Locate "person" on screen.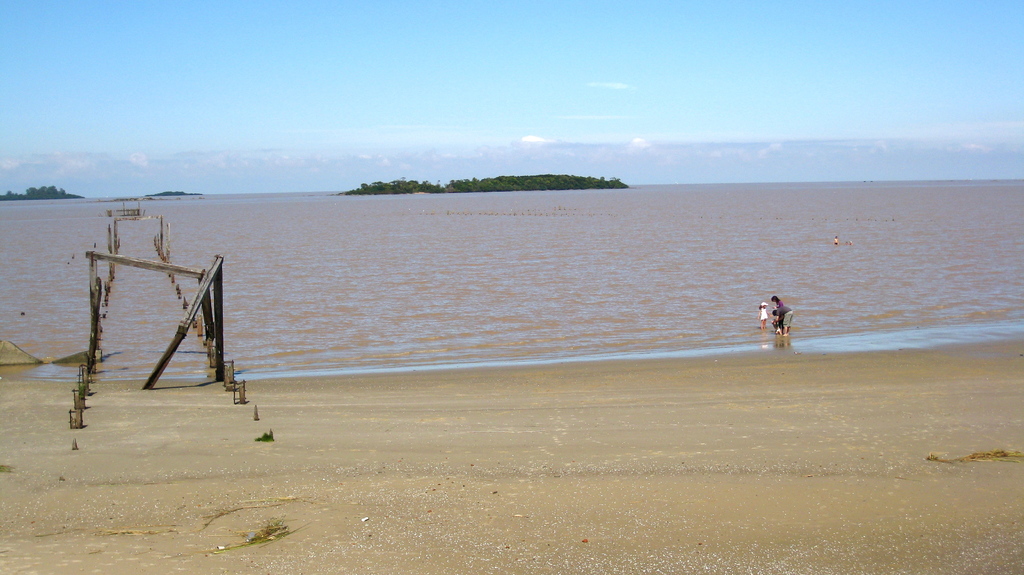
On screen at BBox(831, 234, 841, 248).
